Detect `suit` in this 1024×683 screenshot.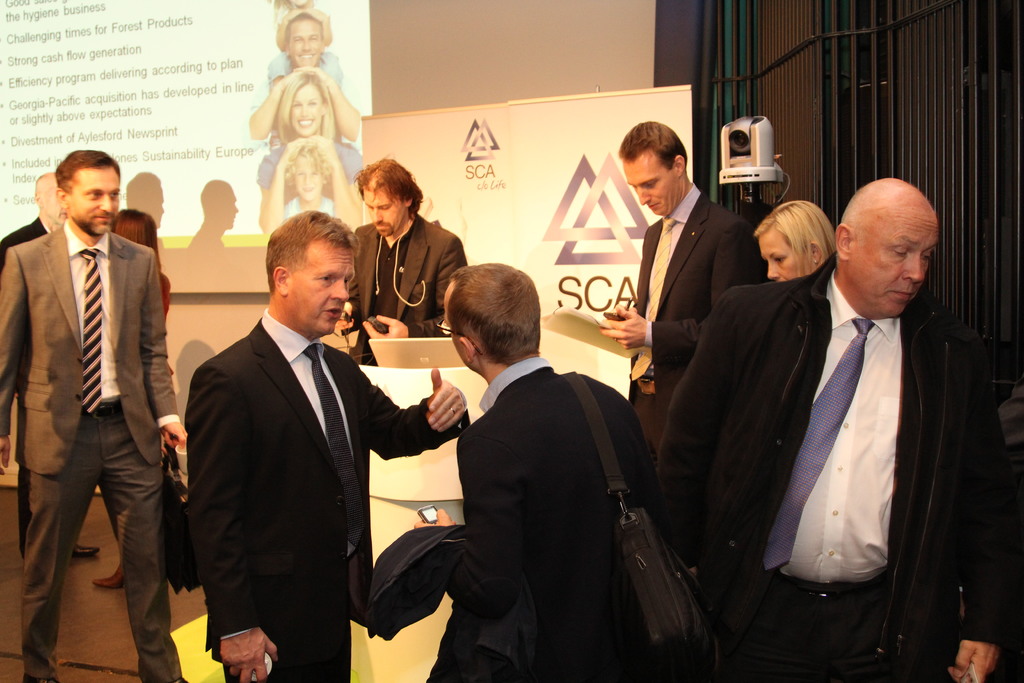
Detection: <bbox>624, 183, 772, 458</bbox>.
